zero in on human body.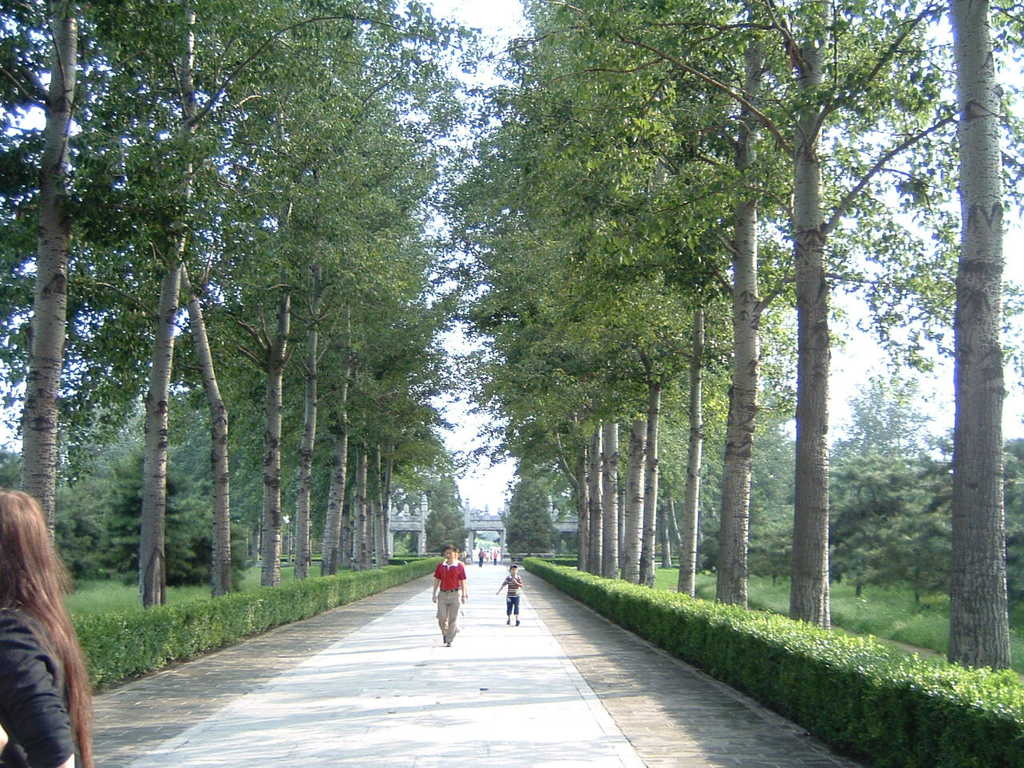
Zeroed in: (425, 554, 469, 646).
